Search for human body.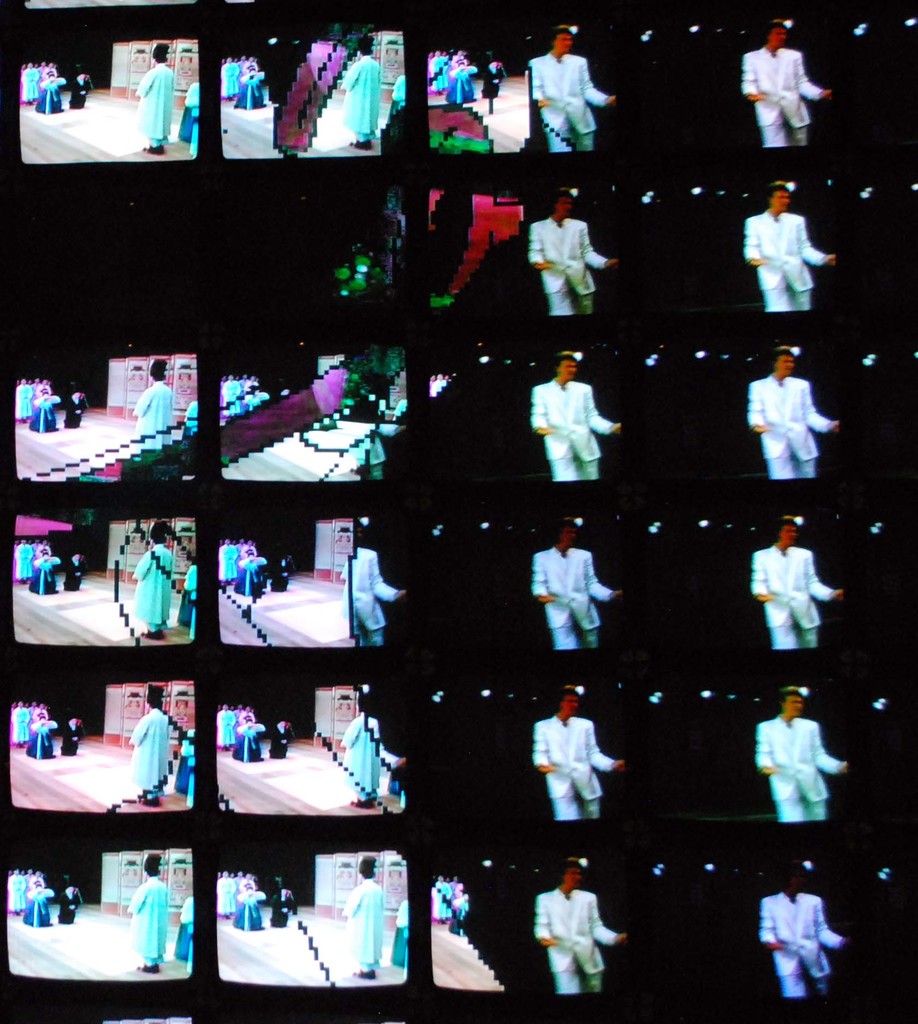
Found at box=[761, 893, 840, 1015].
